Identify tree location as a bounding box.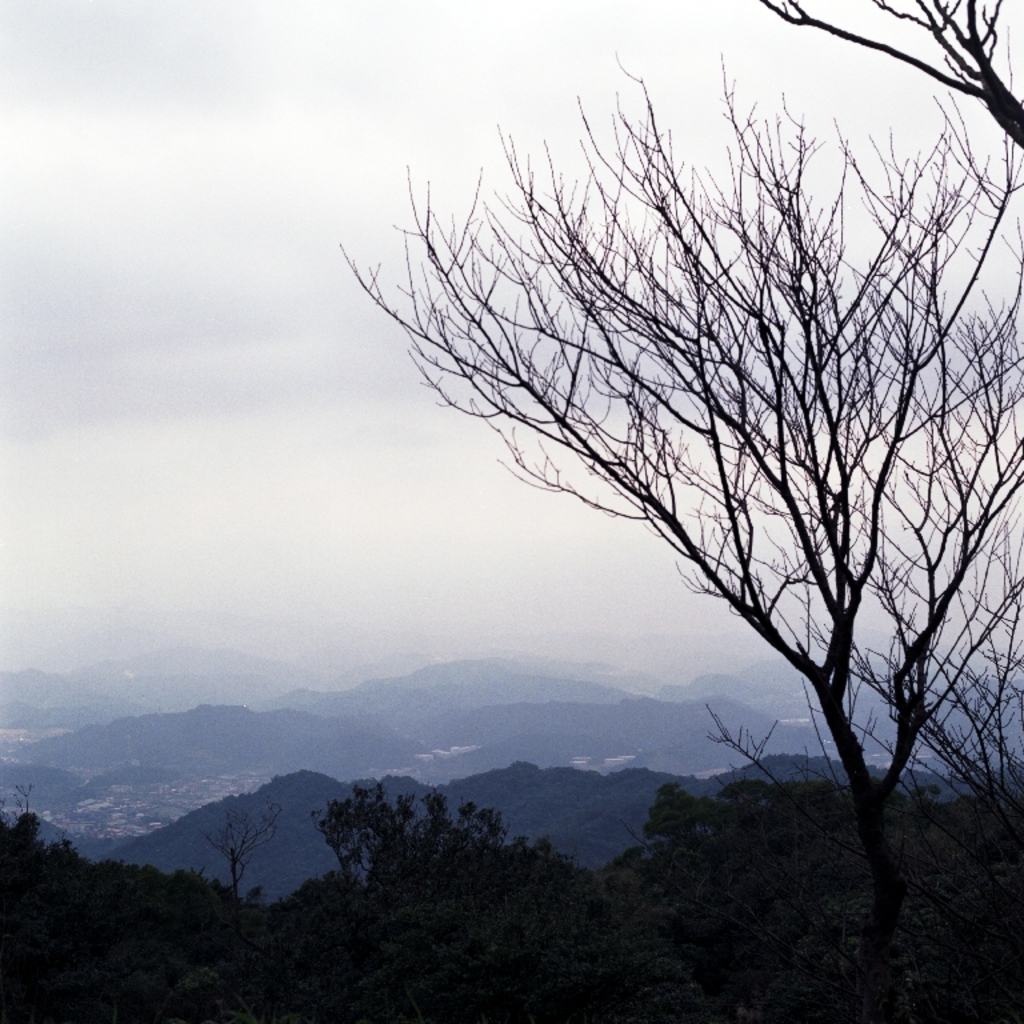
(left=604, top=777, right=1023, bottom=1021).
